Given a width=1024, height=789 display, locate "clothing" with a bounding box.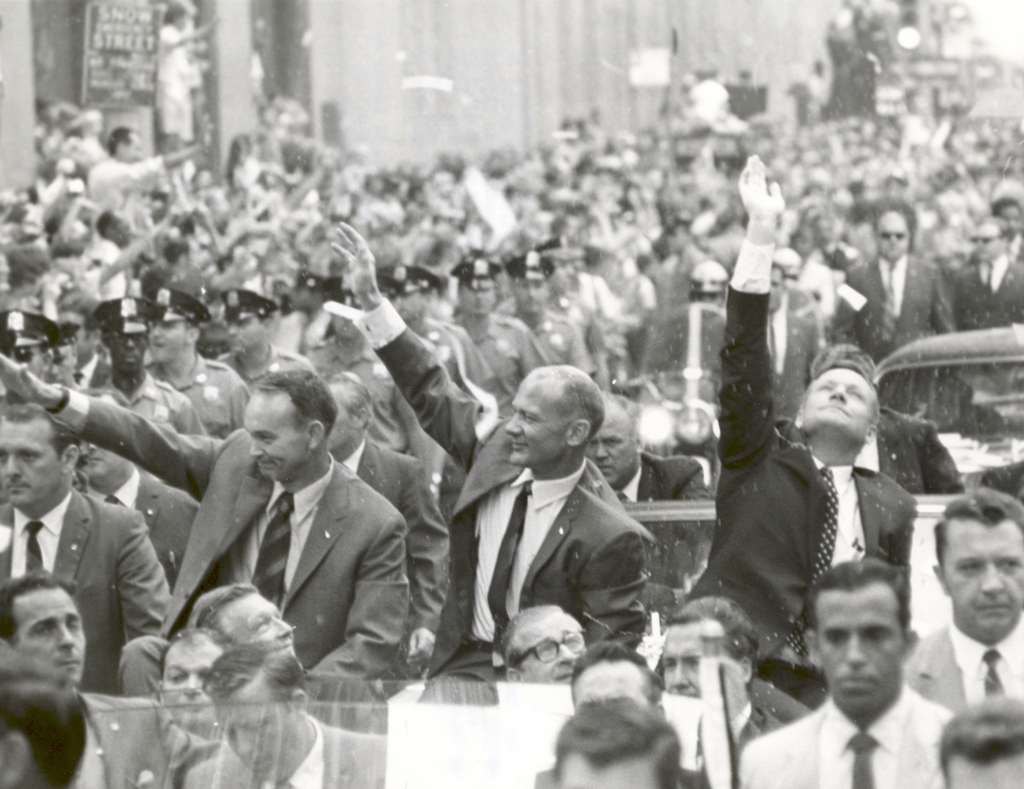
Located: [961,254,1023,327].
